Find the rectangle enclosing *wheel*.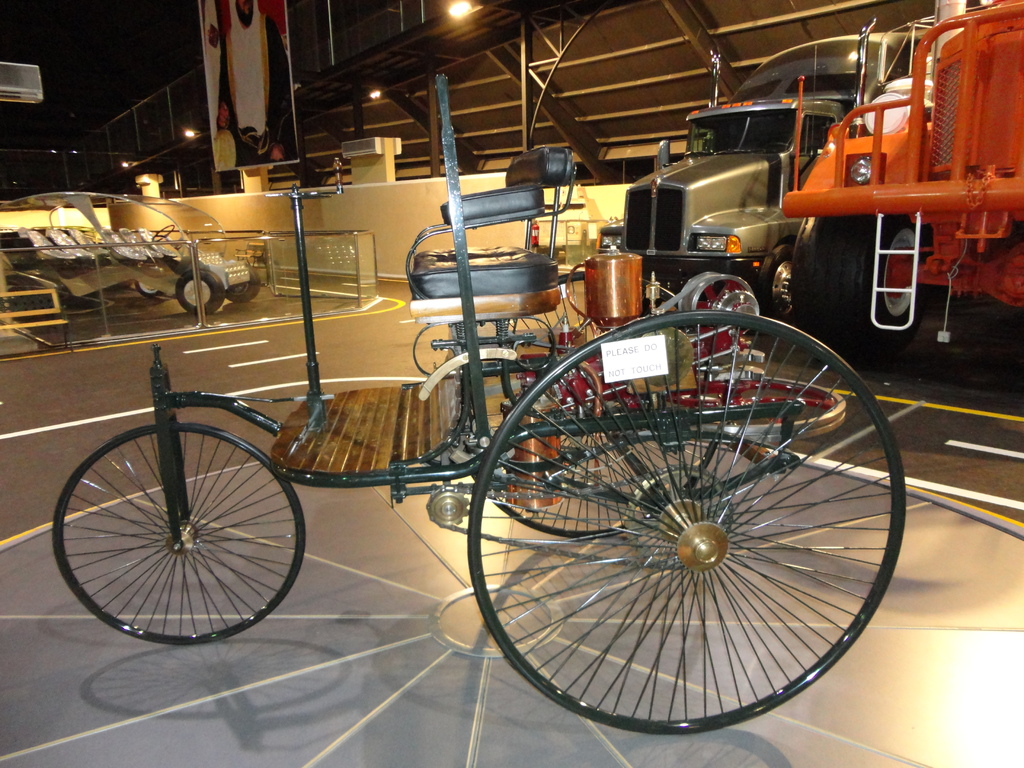
x1=225, y1=266, x2=262, y2=300.
